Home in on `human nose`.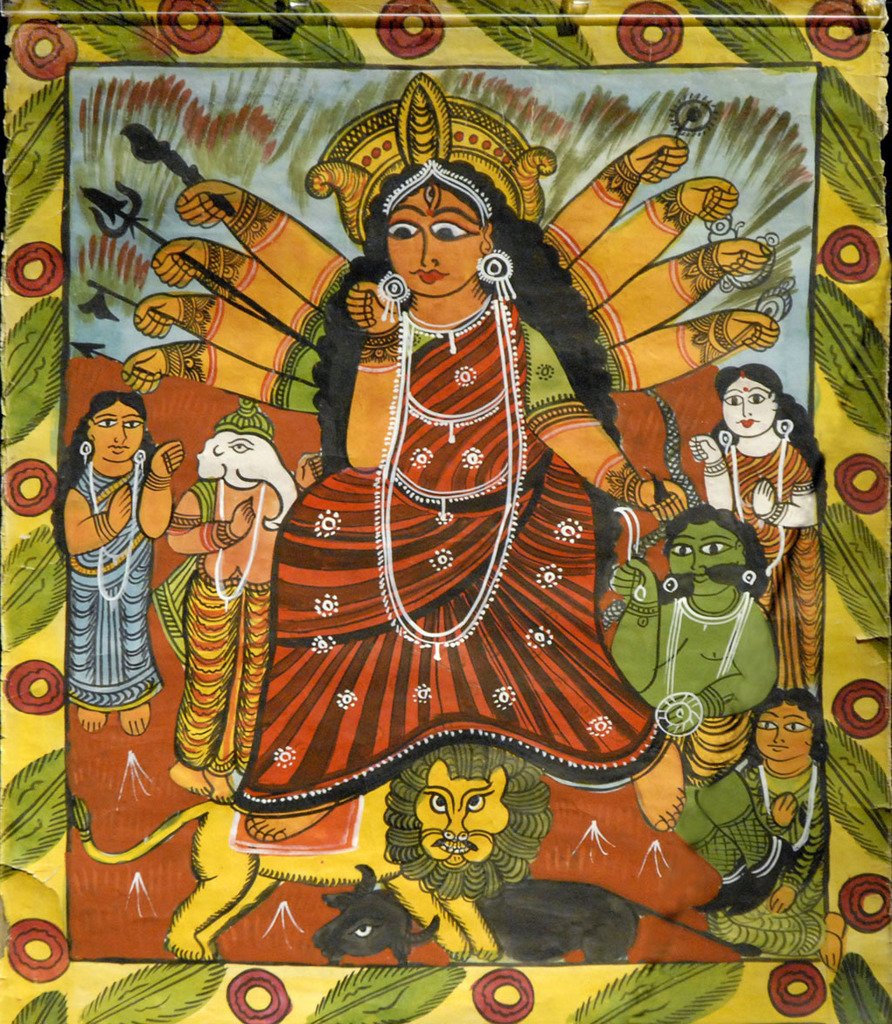
Homed in at locate(769, 727, 784, 745).
